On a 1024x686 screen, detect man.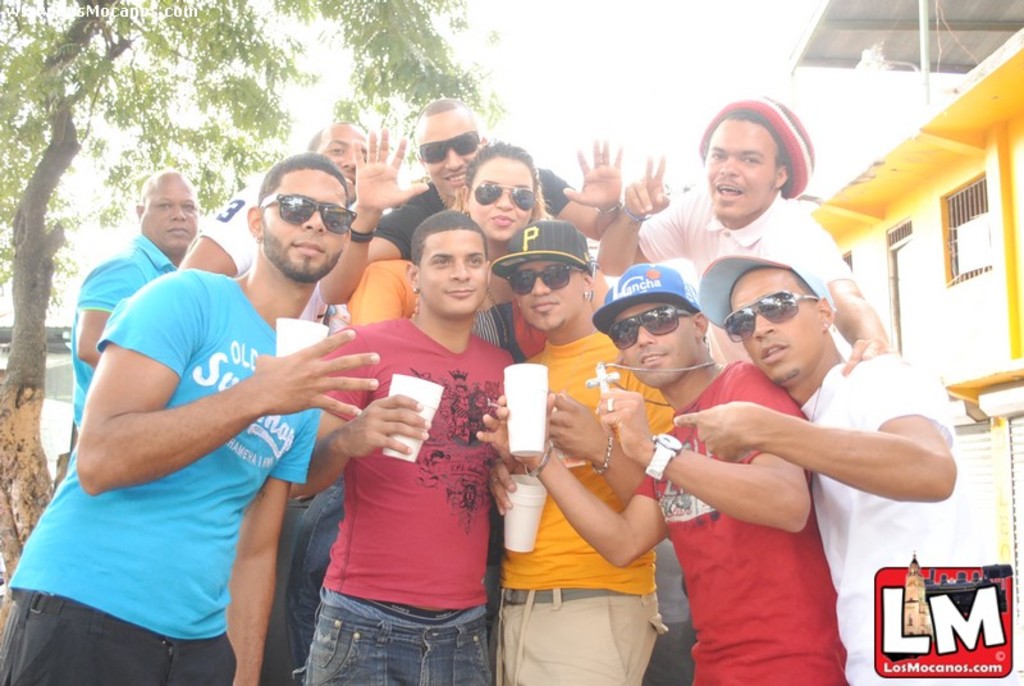
locate(481, 219, 676, 685).
